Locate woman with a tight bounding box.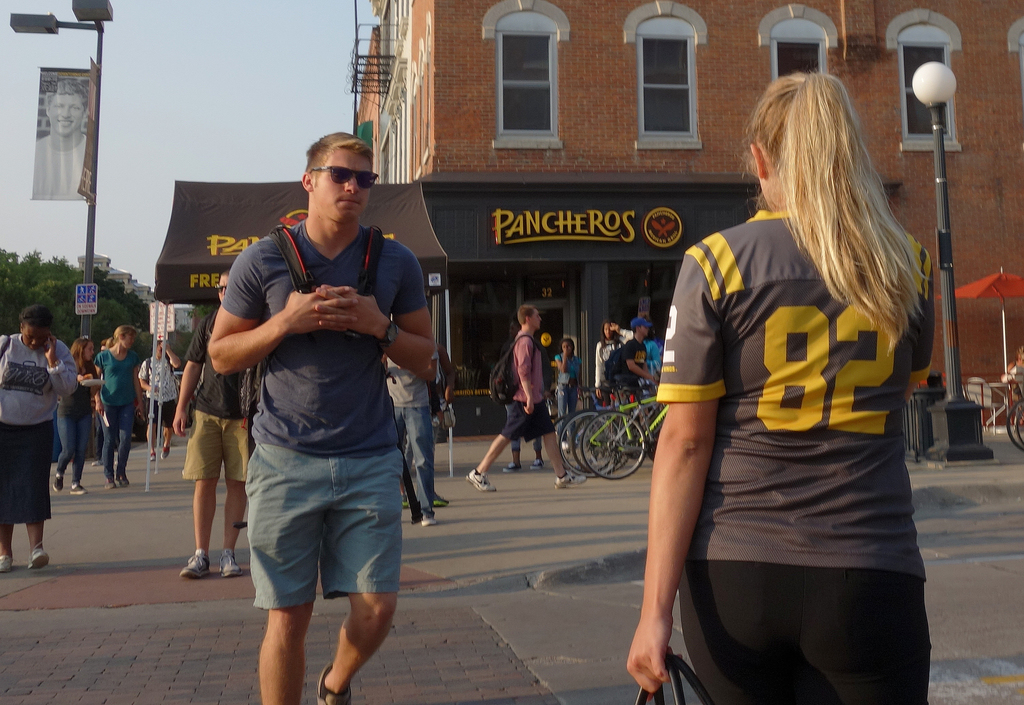
box(0, 304, 80, 572).
